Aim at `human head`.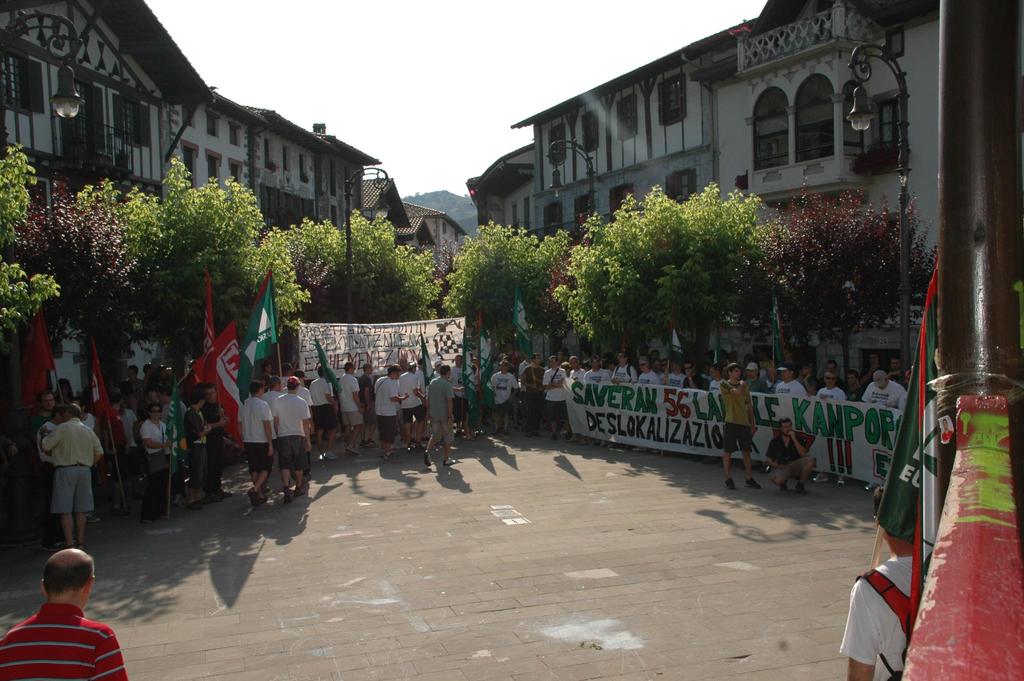
Aimed at (x1=778, y1=415, x2=792, y2=438).
